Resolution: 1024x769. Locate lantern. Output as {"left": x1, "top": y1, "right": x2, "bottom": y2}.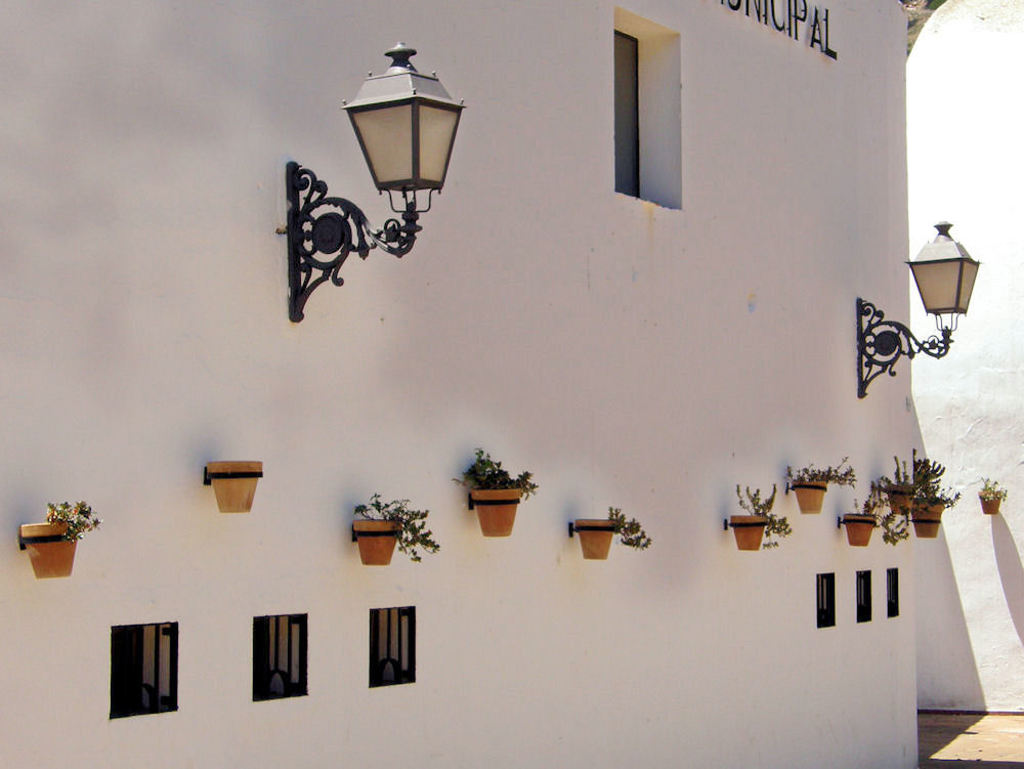
{"left": 907, "top": 222, "right": 983, "bottom": 336}.
